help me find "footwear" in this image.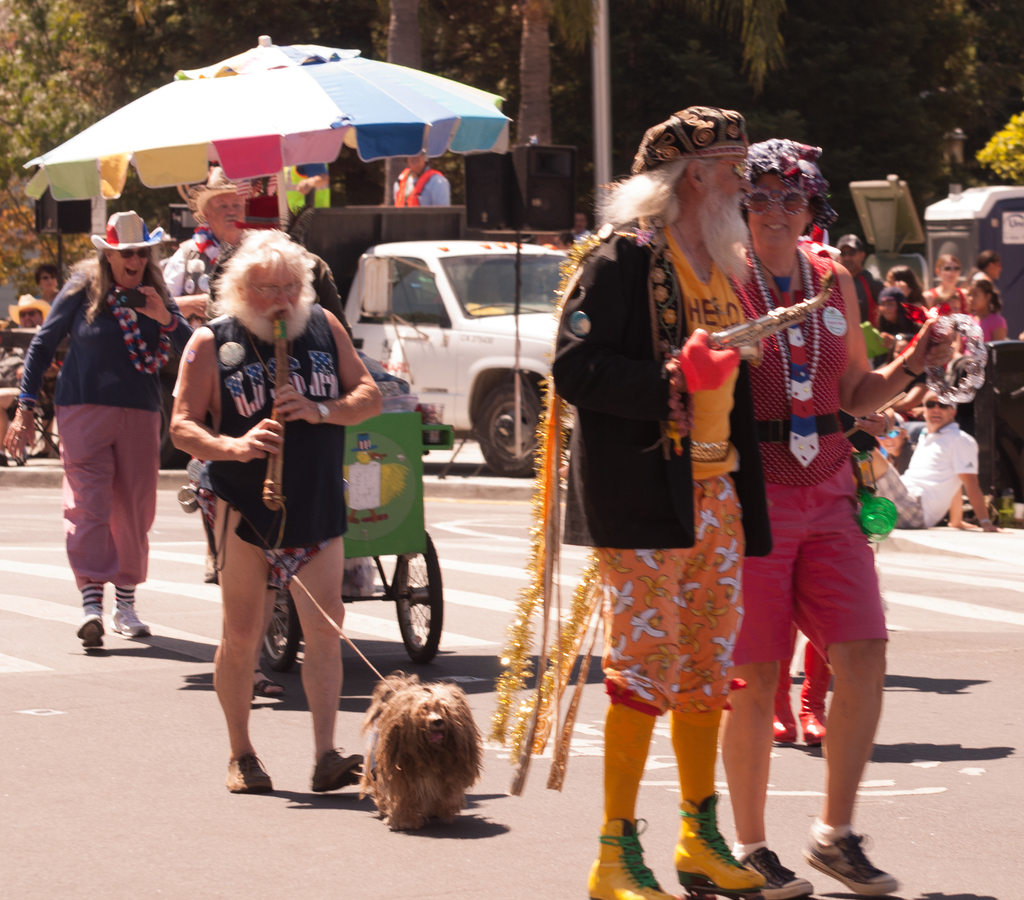
Found it: 588,819,667,899.
